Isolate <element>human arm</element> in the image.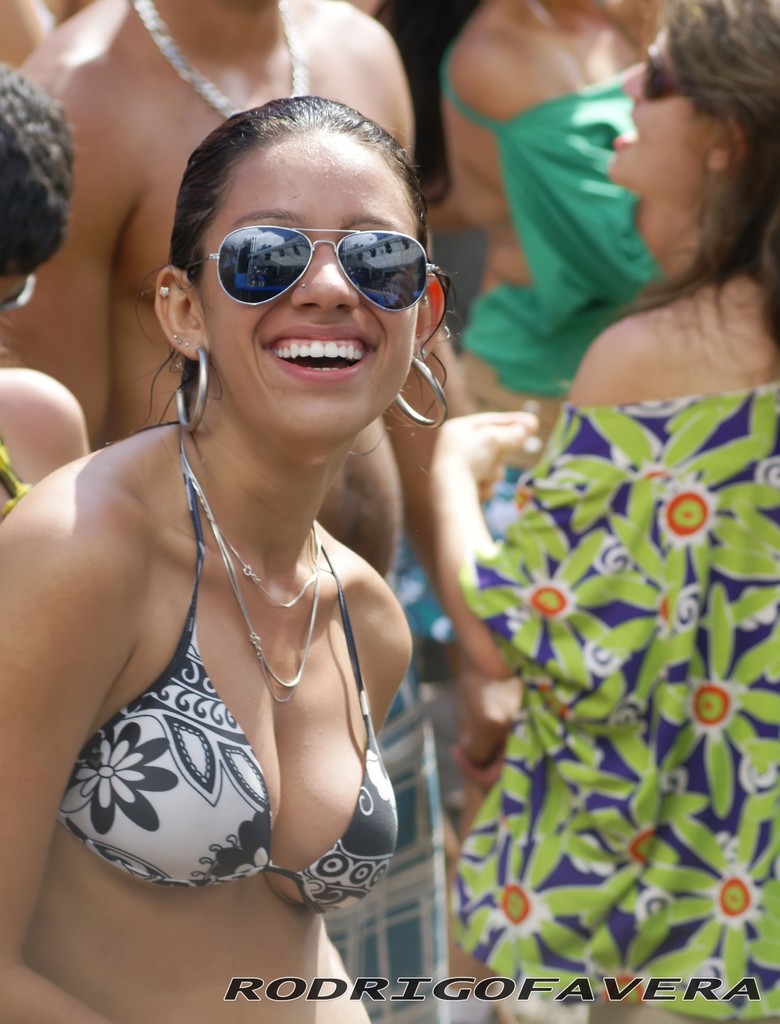
Isolated region: crop(0, 370, 90, 488).
